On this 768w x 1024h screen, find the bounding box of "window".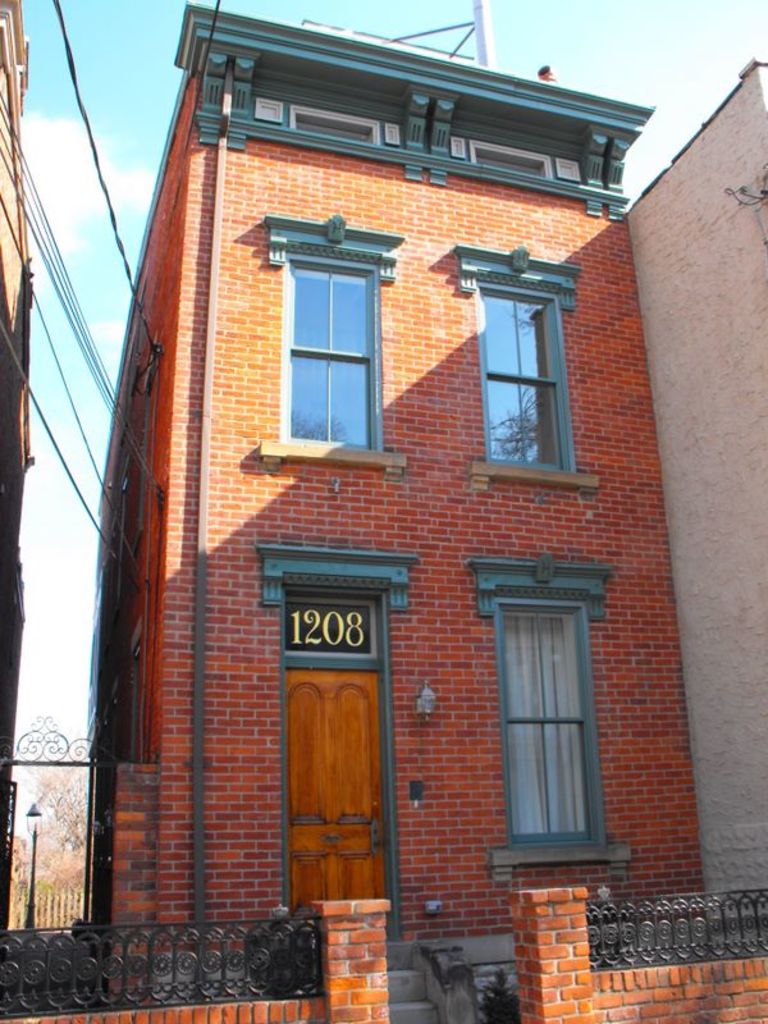
Bounding box: (x1=488, y1=525, x2=623, y2=864).
